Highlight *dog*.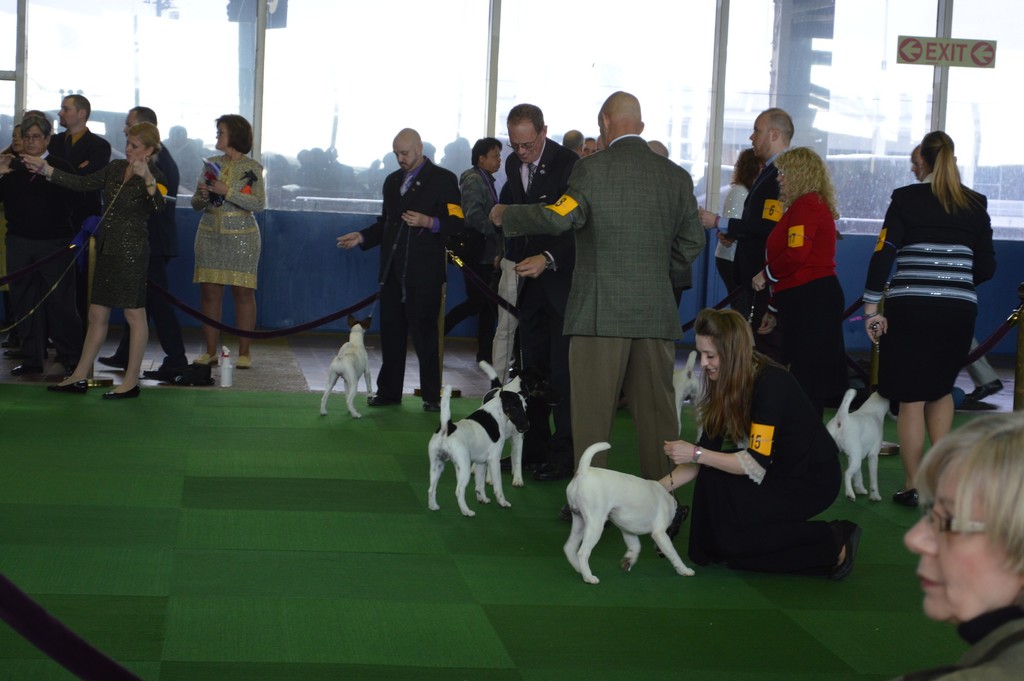
Highlighted region: Rect(560, 440, 695, 582).
